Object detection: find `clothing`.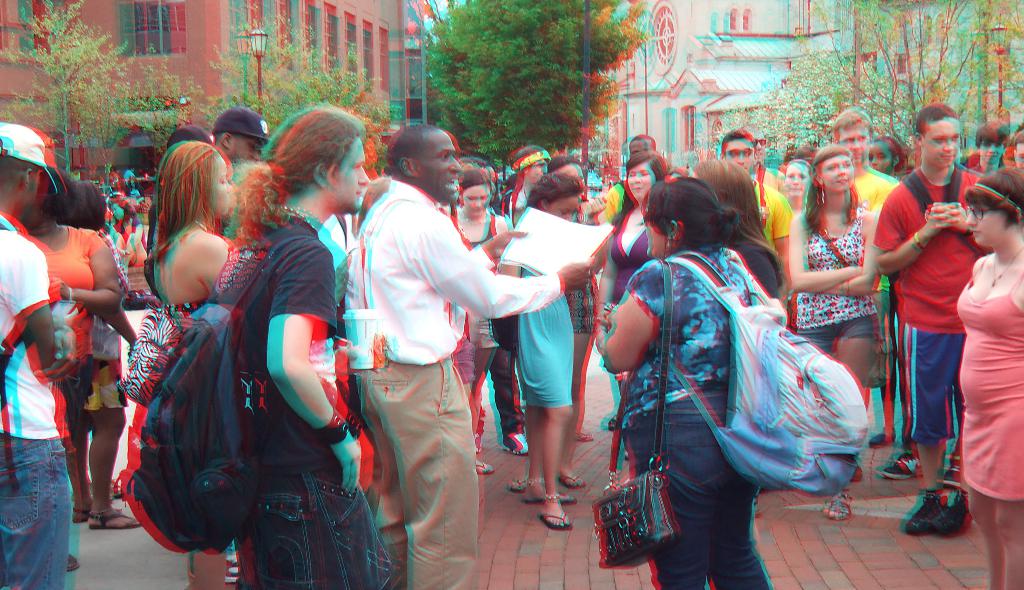
left=548, top=262, right=607, bottom=340.
